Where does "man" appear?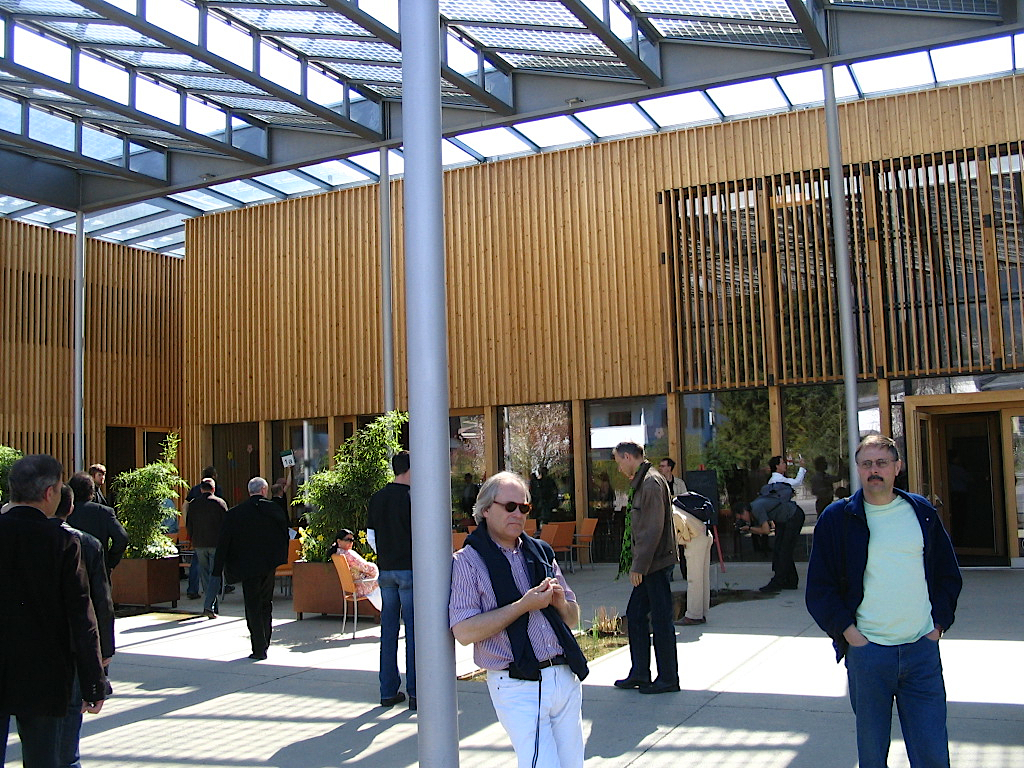
Appears at detection(460, 472, 476, 515).
